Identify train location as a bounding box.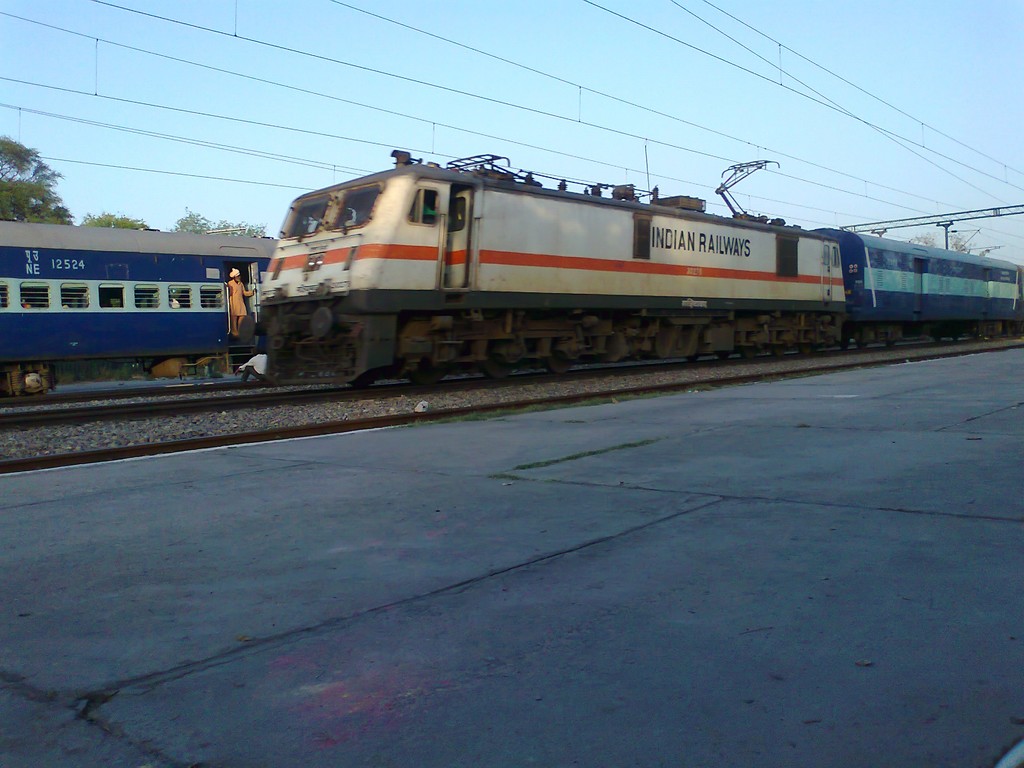
x1=0, y1=221, x2=280, y2=395.
